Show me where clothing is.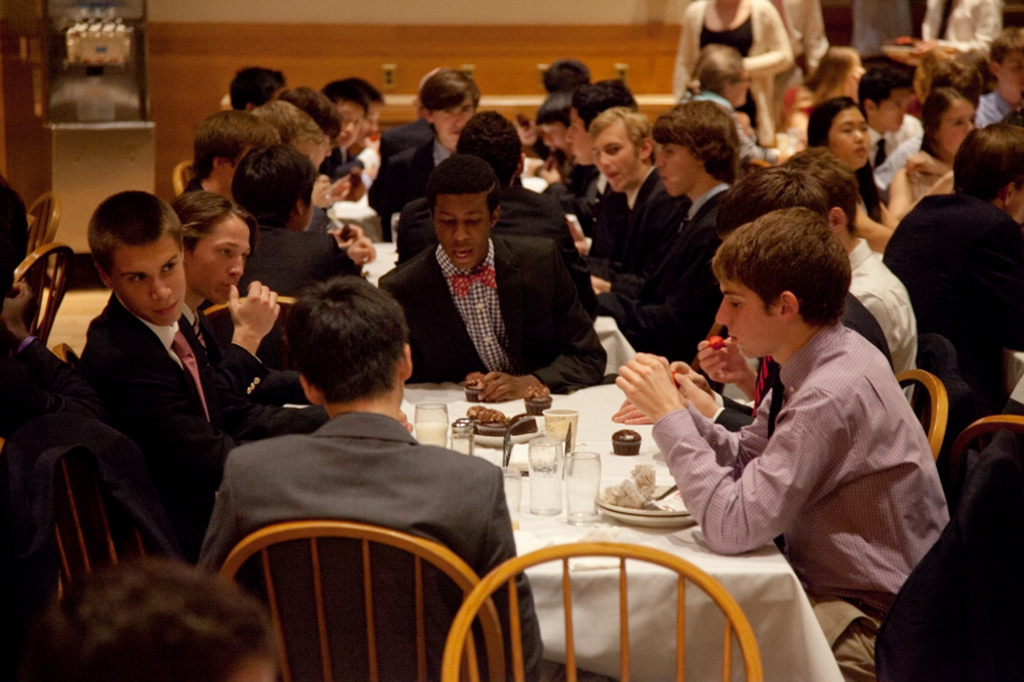
clothing is at box(190, 402, 550, 681).
